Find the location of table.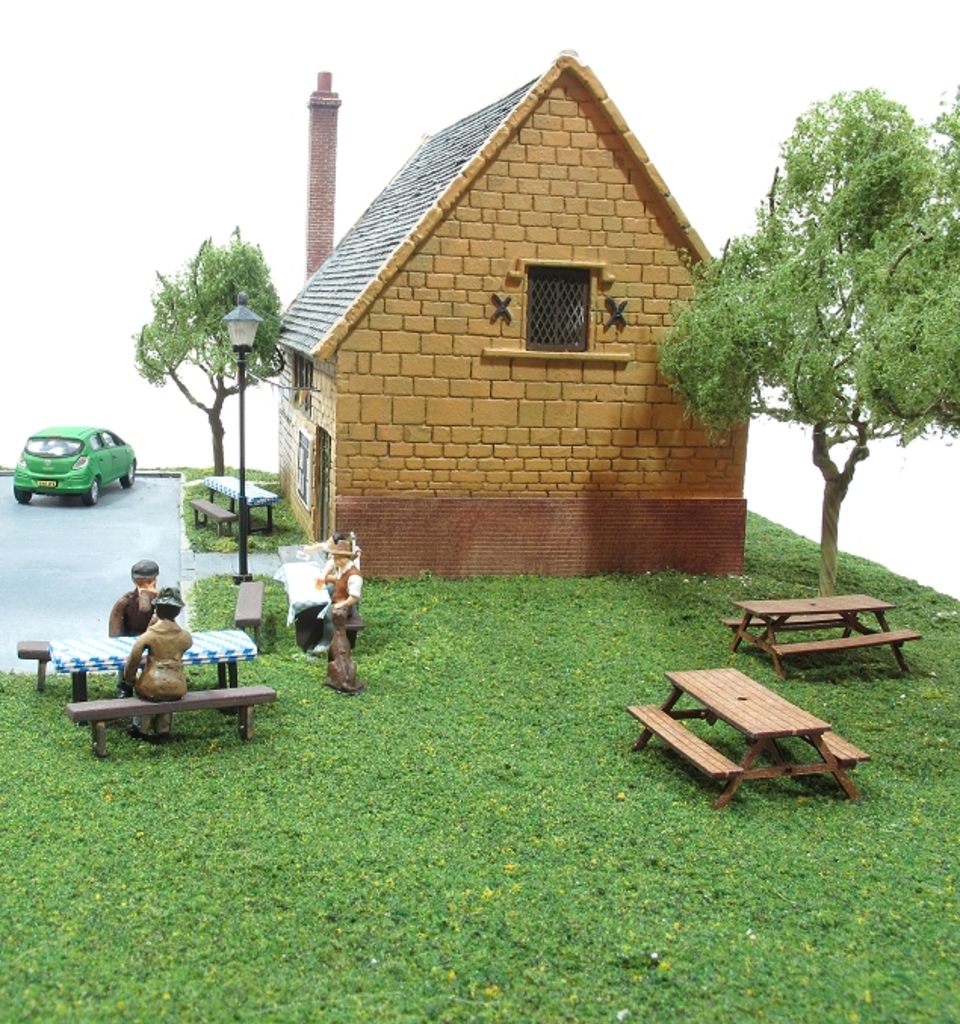
Location: [204, 461, 280, 541].
